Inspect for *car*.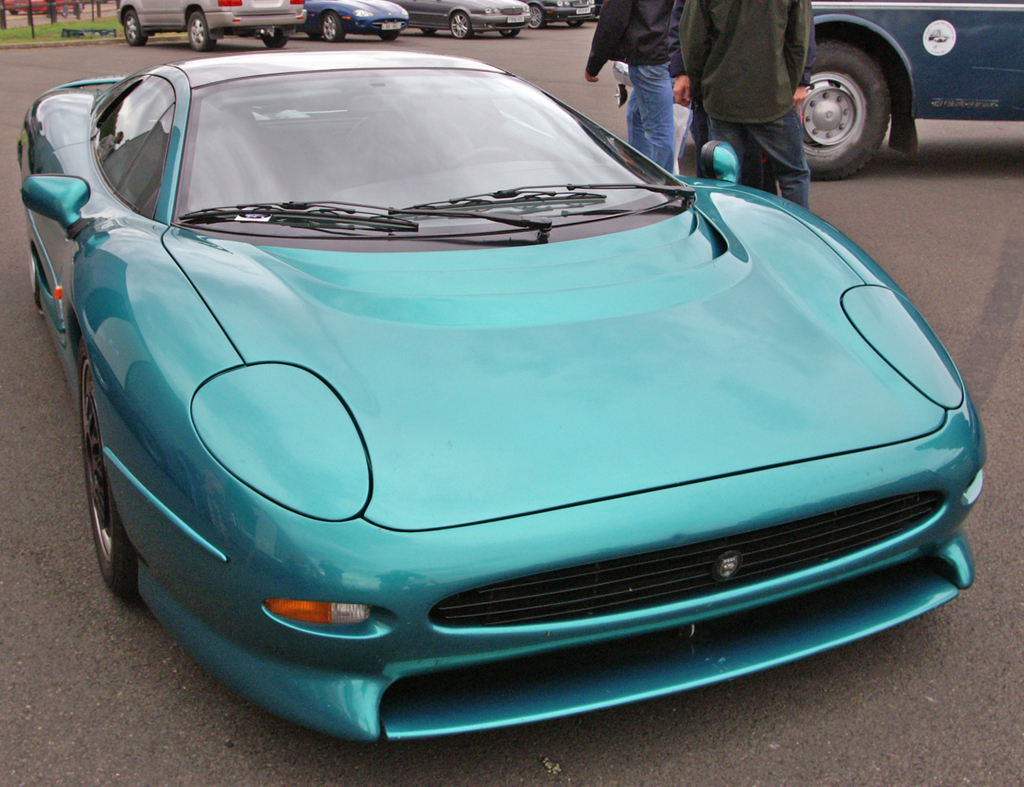
Inspection: left=16, top=52, right=993, bottom=749.
